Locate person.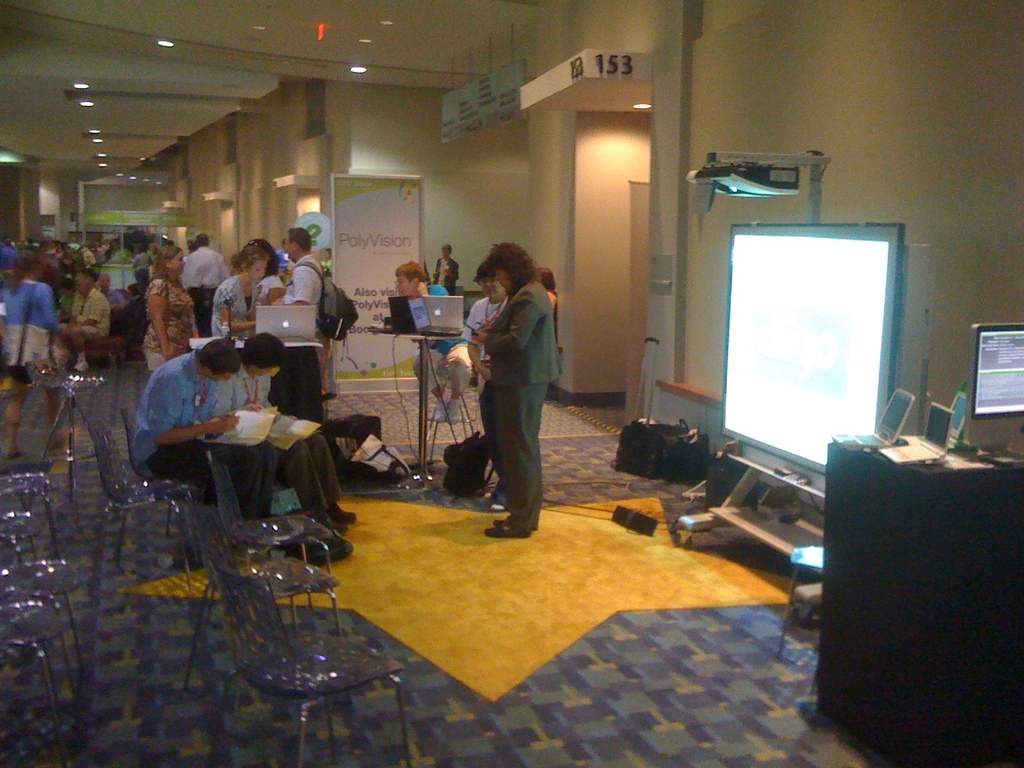
Bounding box: <region>131, 237, 158, 280</region>.
